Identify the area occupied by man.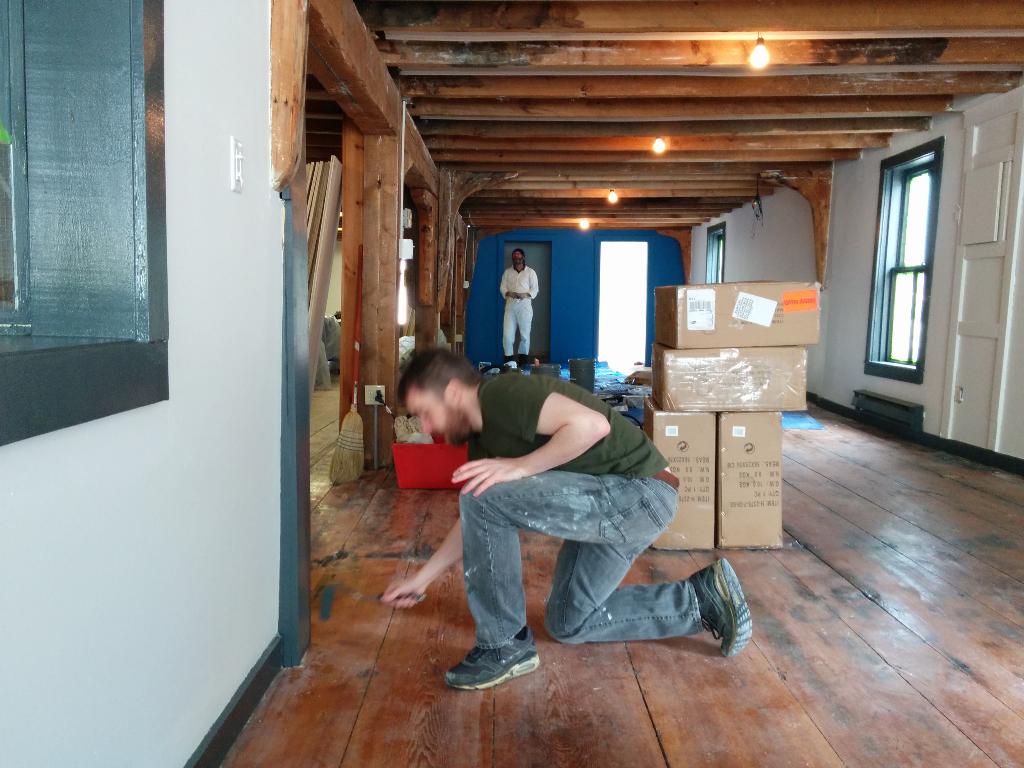
Area: {"x1": 499, "y1": 252, "x2": 536, "y2": 364}.
